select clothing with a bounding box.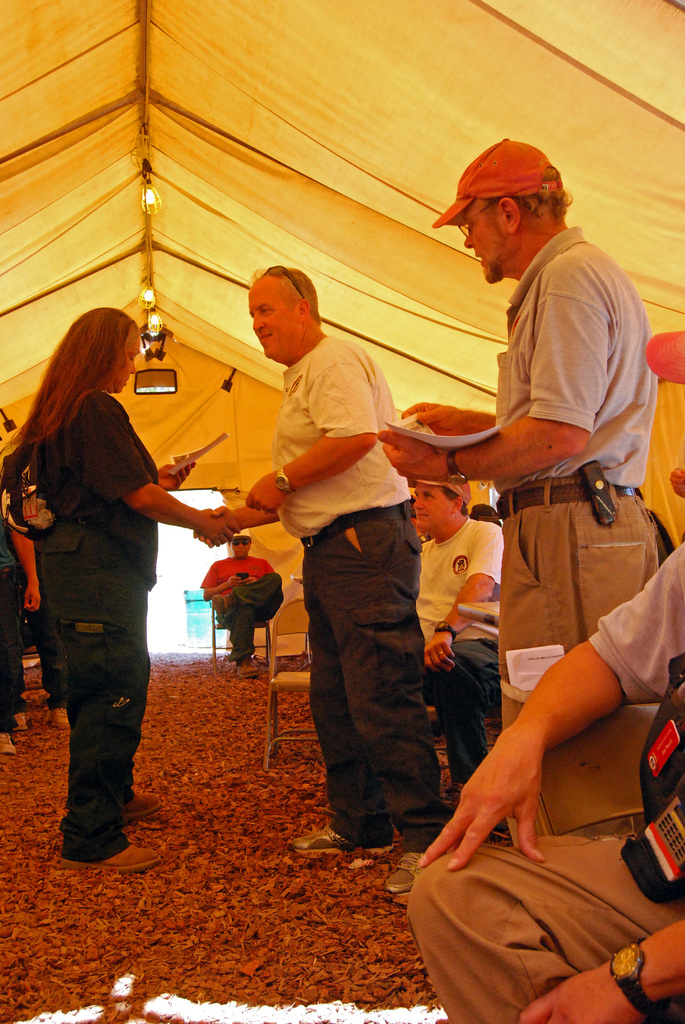
rect(405, 538, 684, 1023).
